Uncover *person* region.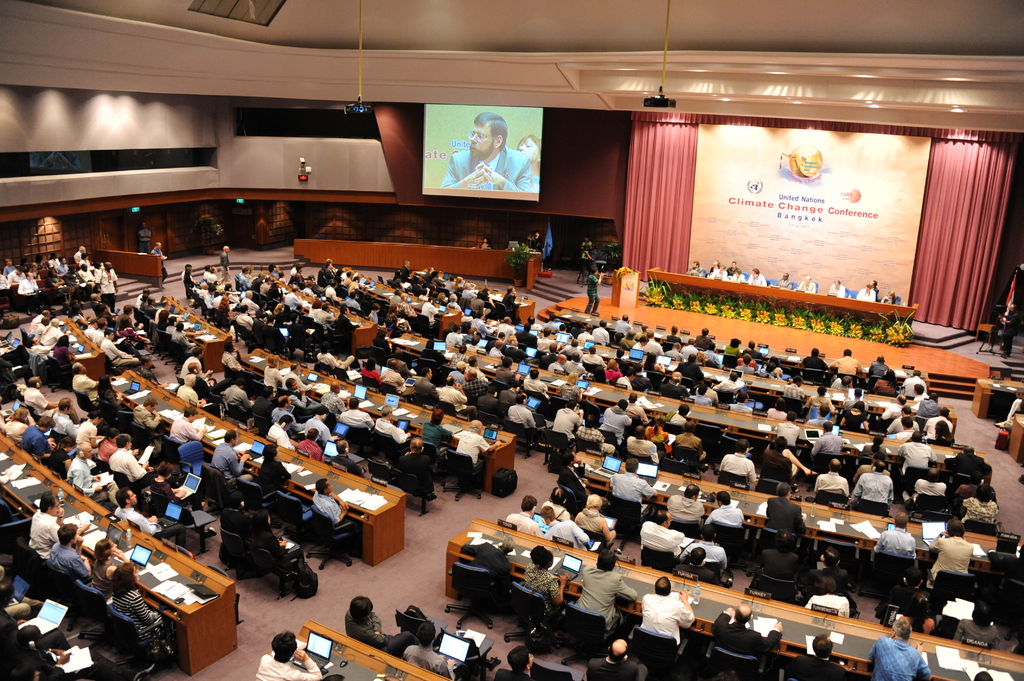
Uncovered: <box>106,566,168,650</box>.
